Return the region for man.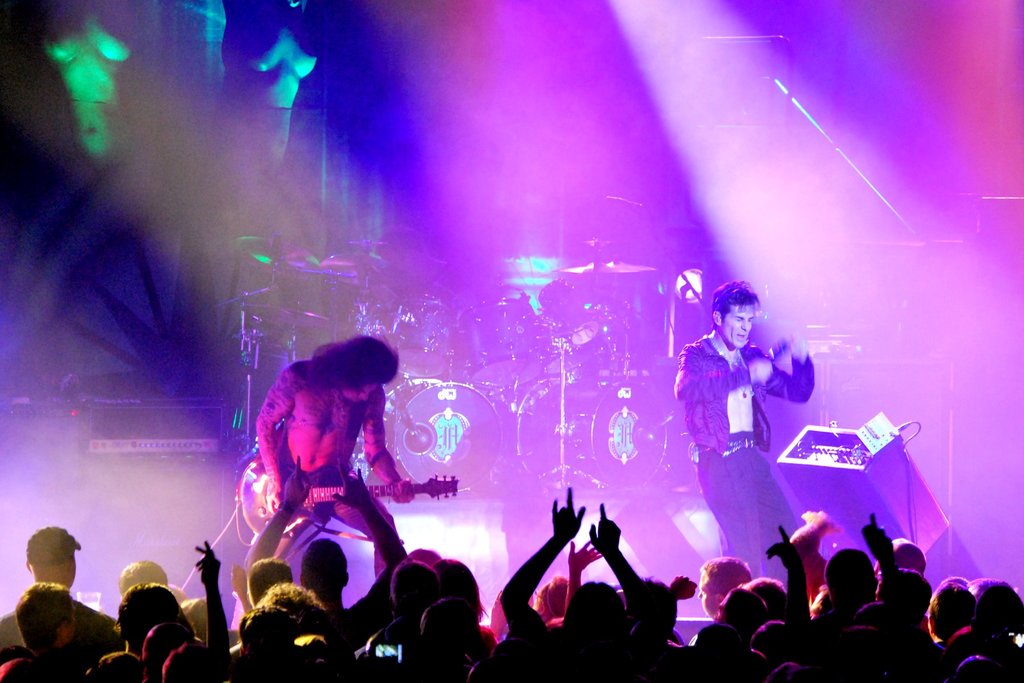
249:332:416:569.
